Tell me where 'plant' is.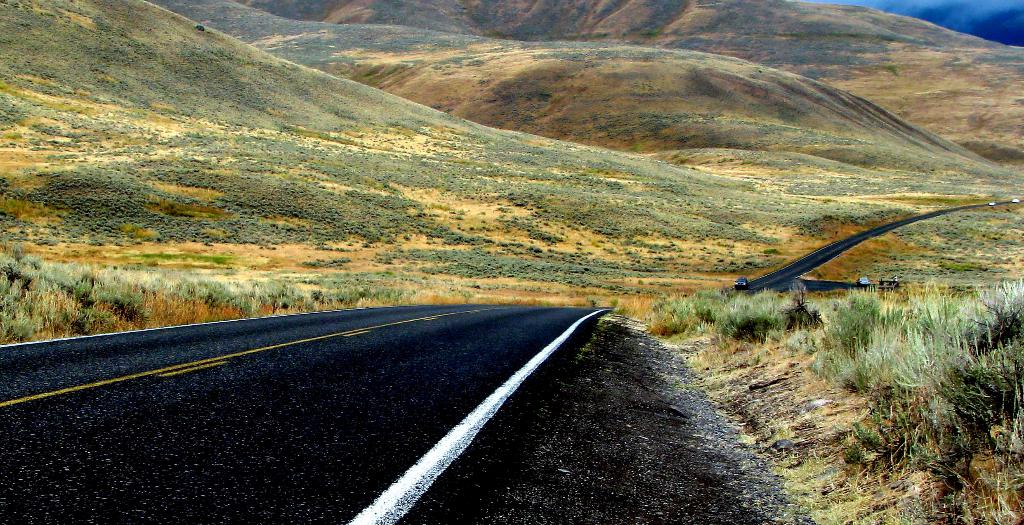
'plant' is at region(649, 270, 1023, 524).
